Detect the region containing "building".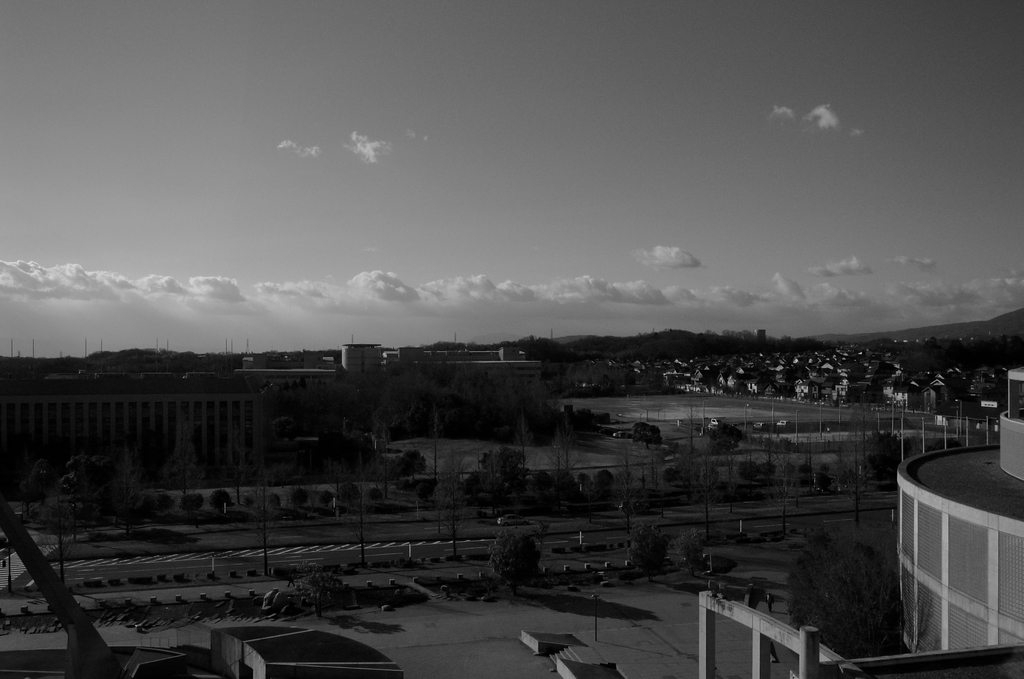
left=893, top=363, right=1023, bottom=678.
